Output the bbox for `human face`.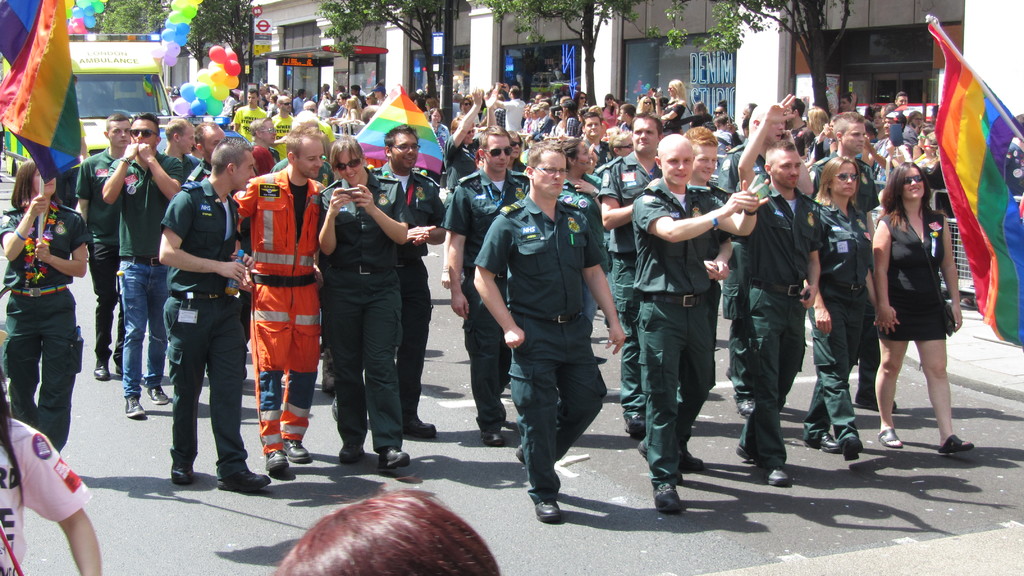
[898,172,931,203].
